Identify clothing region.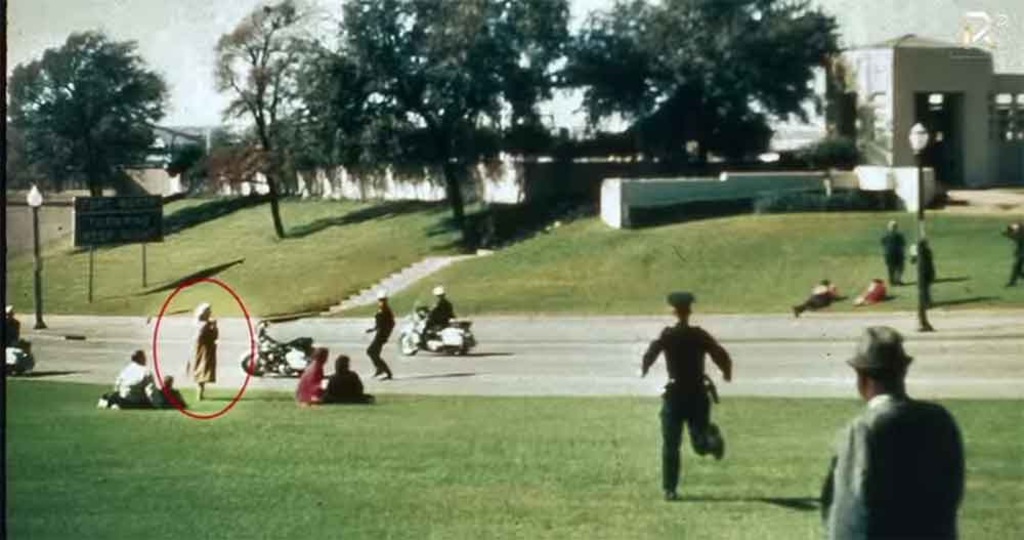
Region: 294,361,324,403.
